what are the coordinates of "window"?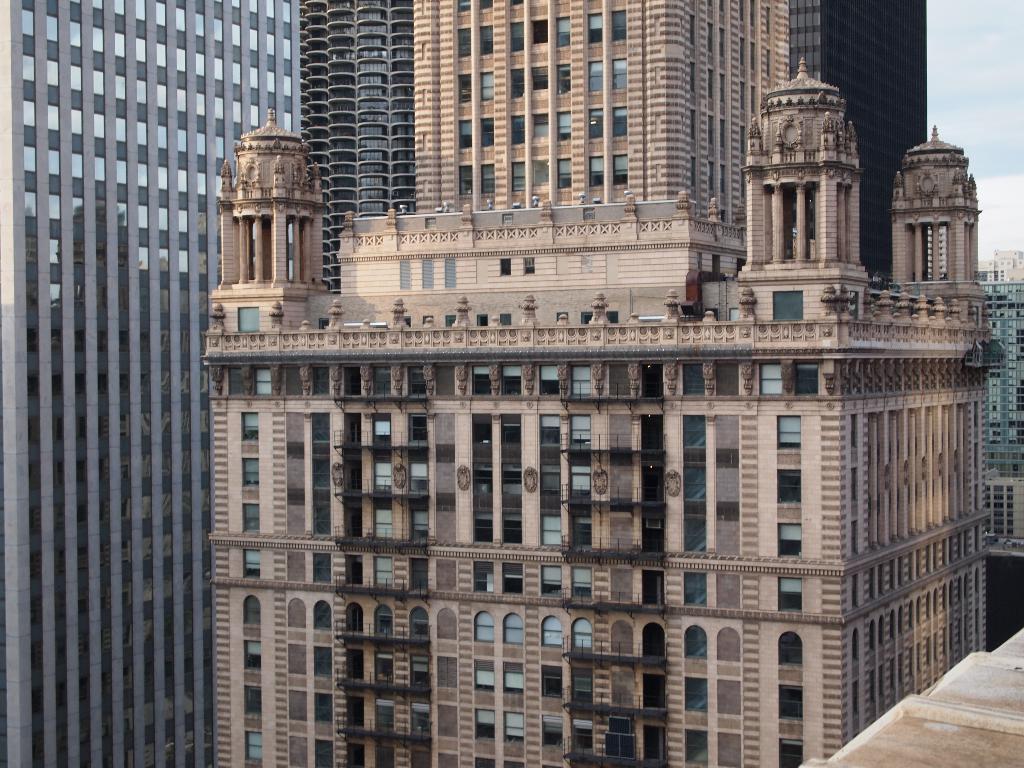
{"x1": 780, "y1": 580, "x2": 799, "y2": 612}.
